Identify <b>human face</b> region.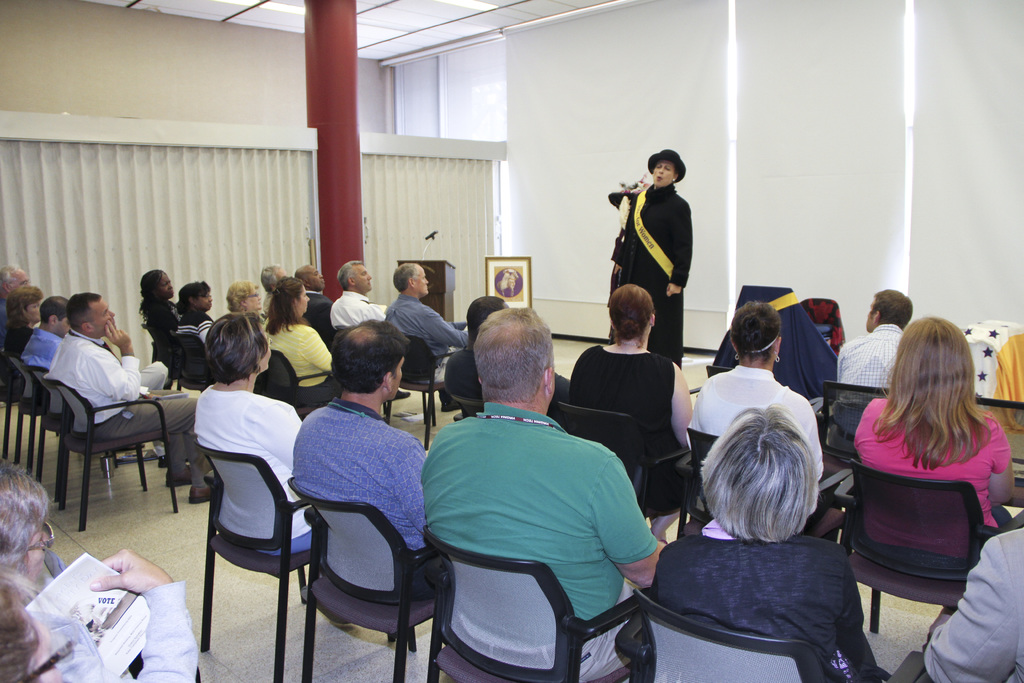
Region: 28 594 61 682.
